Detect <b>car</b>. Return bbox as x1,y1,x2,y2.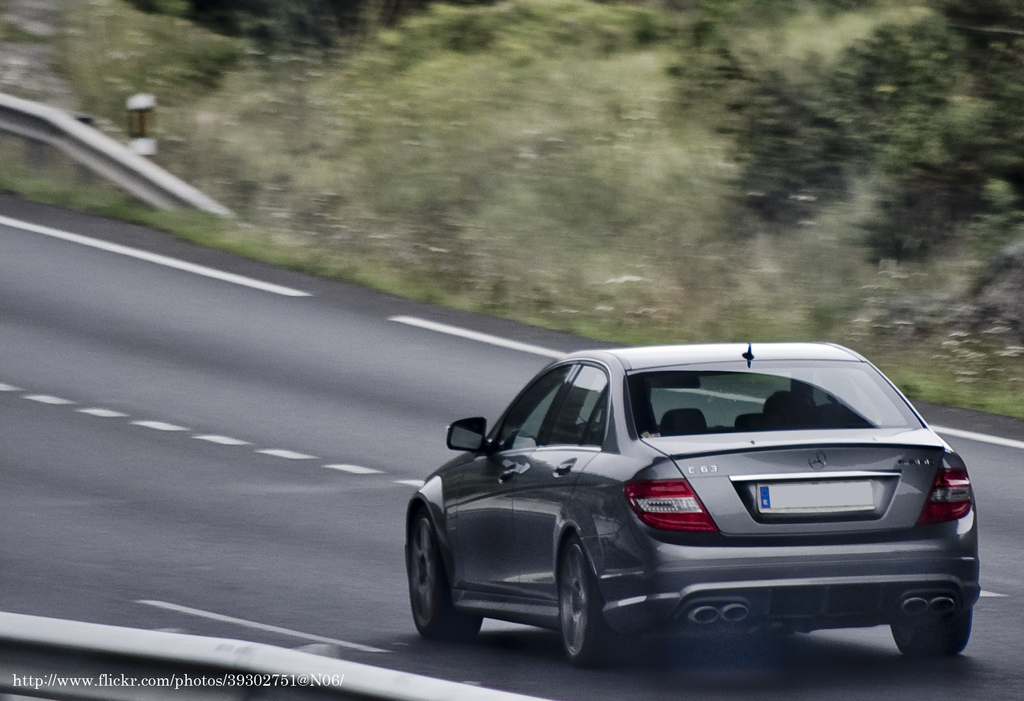
383,350,976,673.
